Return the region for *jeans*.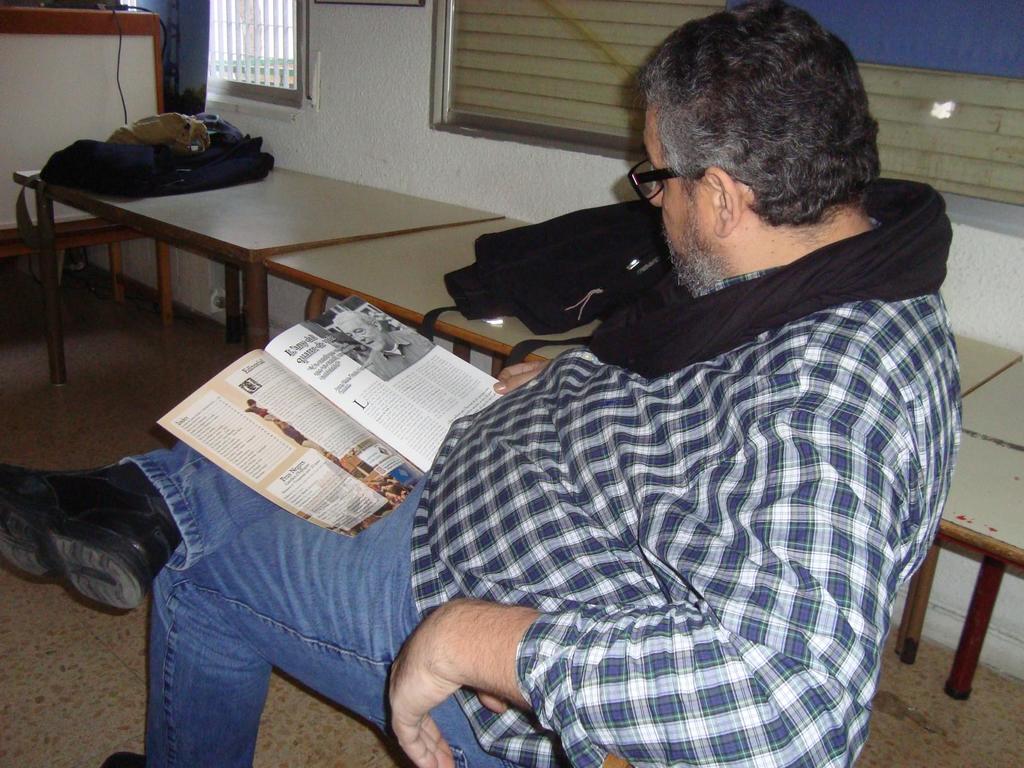
[left=116, top=444, right=520, bottom=767].
